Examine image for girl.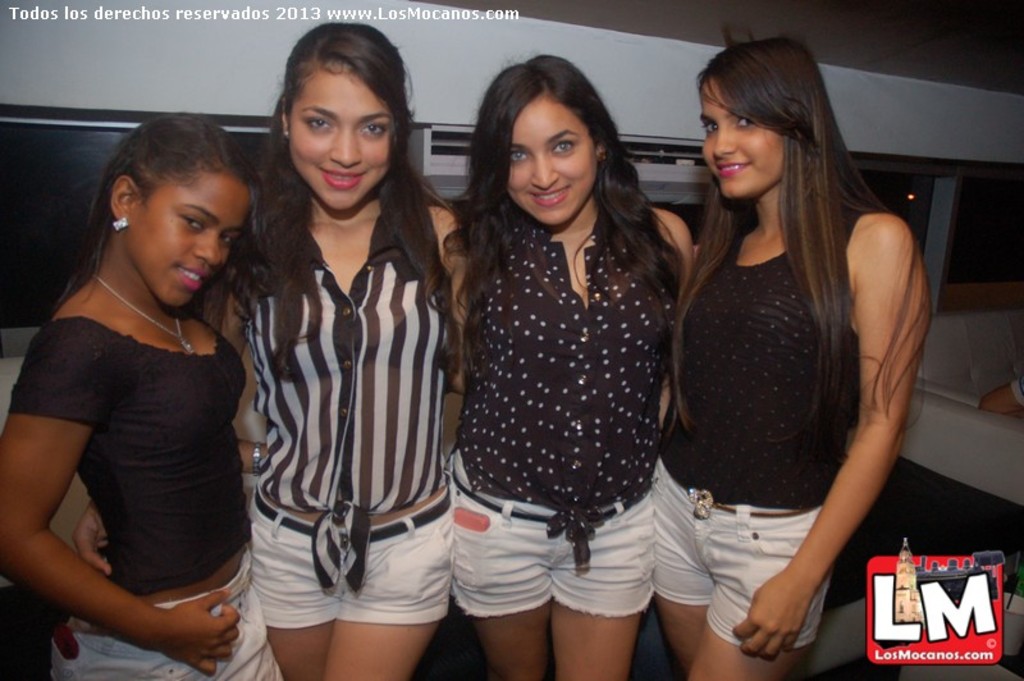
Examination result: (453,47,703,680).
